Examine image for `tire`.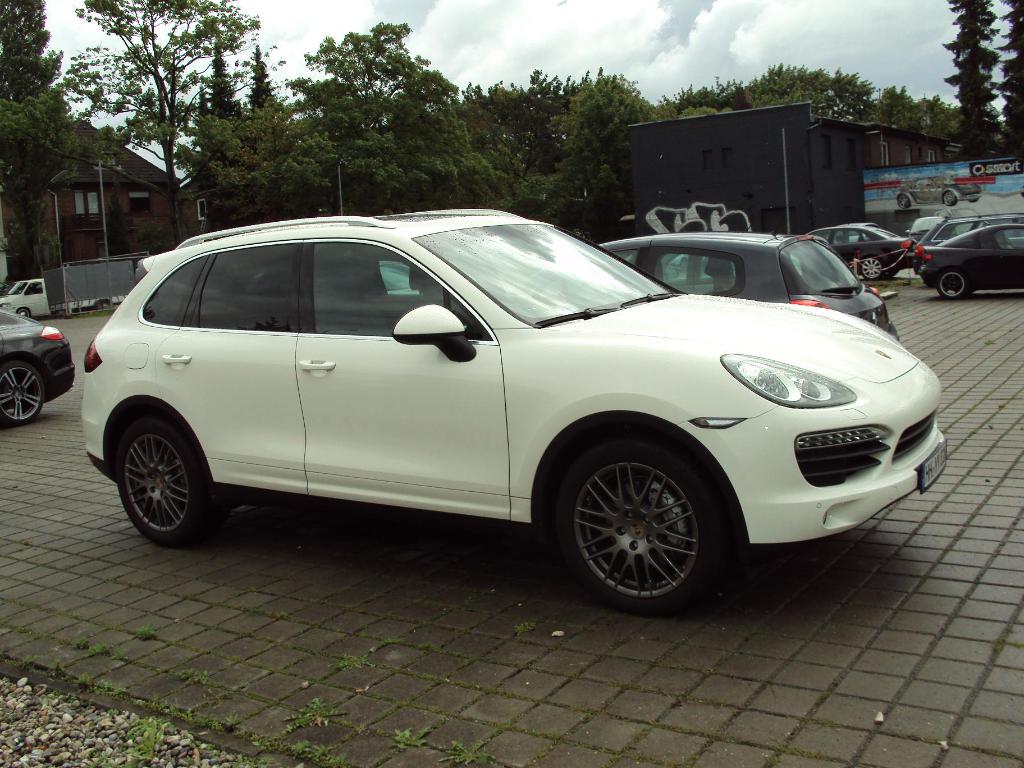
Examination result: <region>15, 307, 29, 317</region>.
